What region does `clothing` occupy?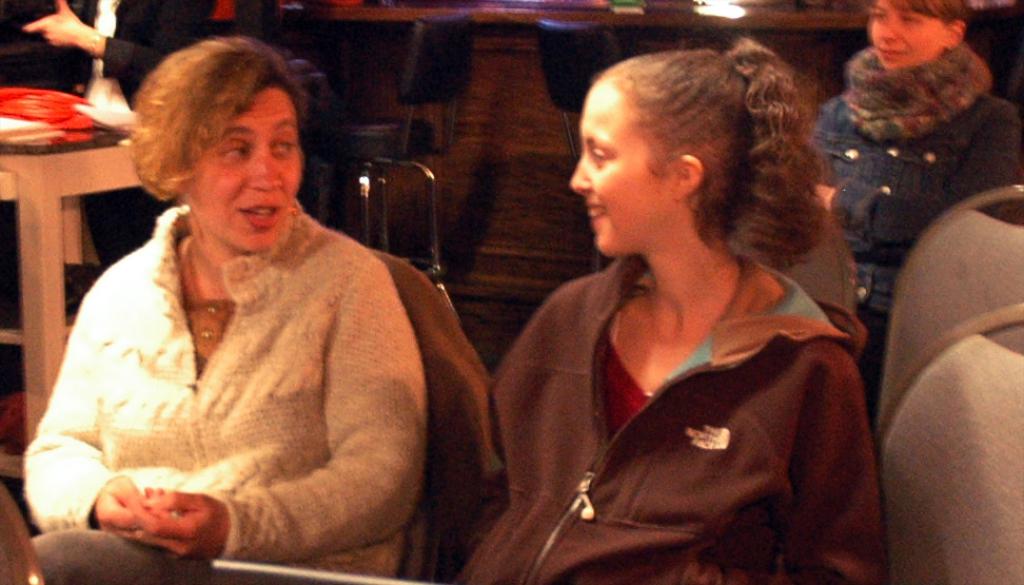
locate(14, 199, 429, 581).
